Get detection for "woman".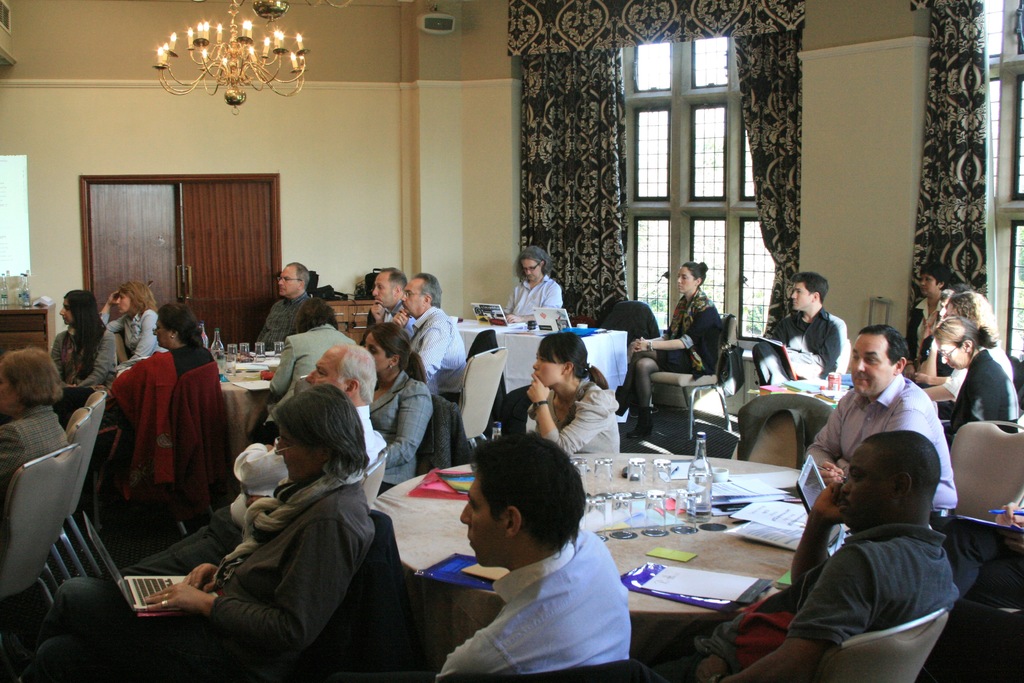
Detection: select_region(525, 333, 624, 461).
